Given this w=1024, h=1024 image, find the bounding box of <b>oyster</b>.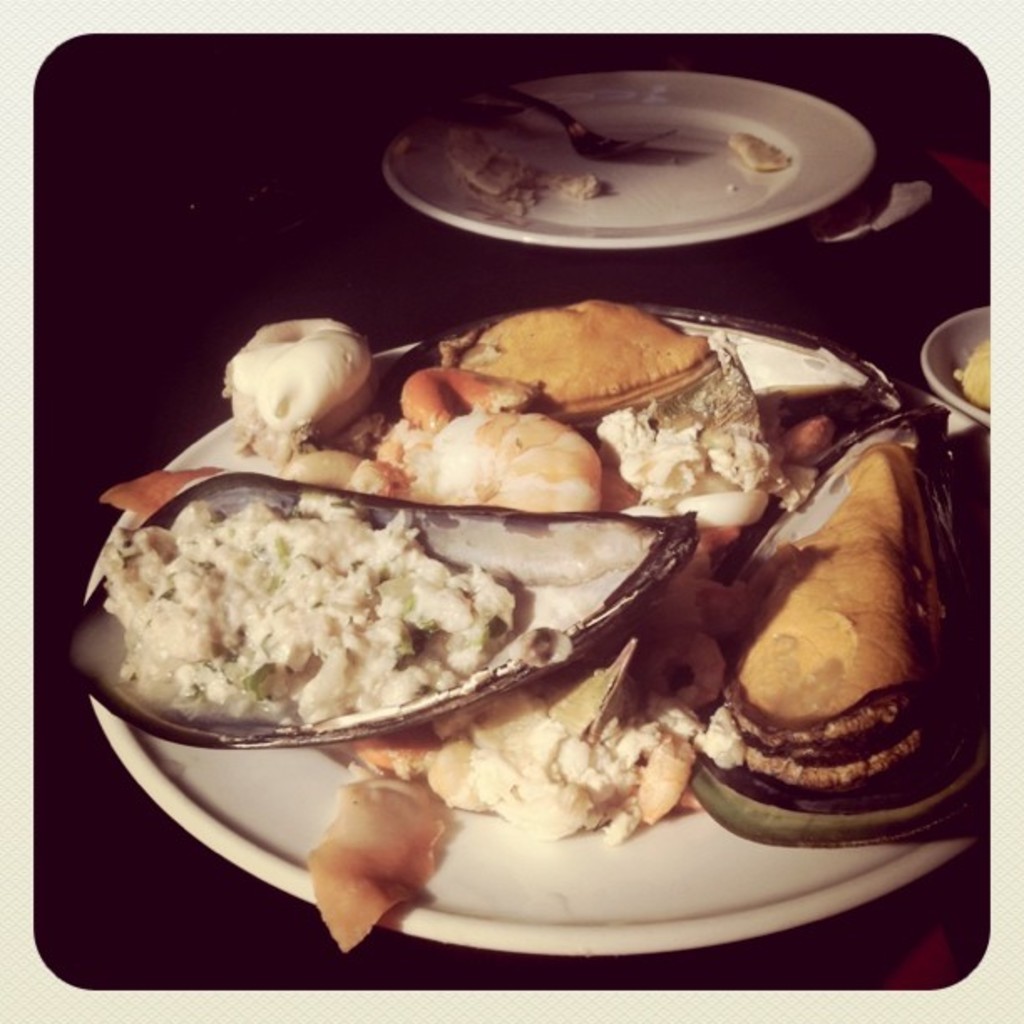
<box>668,400,997,848</box>.
